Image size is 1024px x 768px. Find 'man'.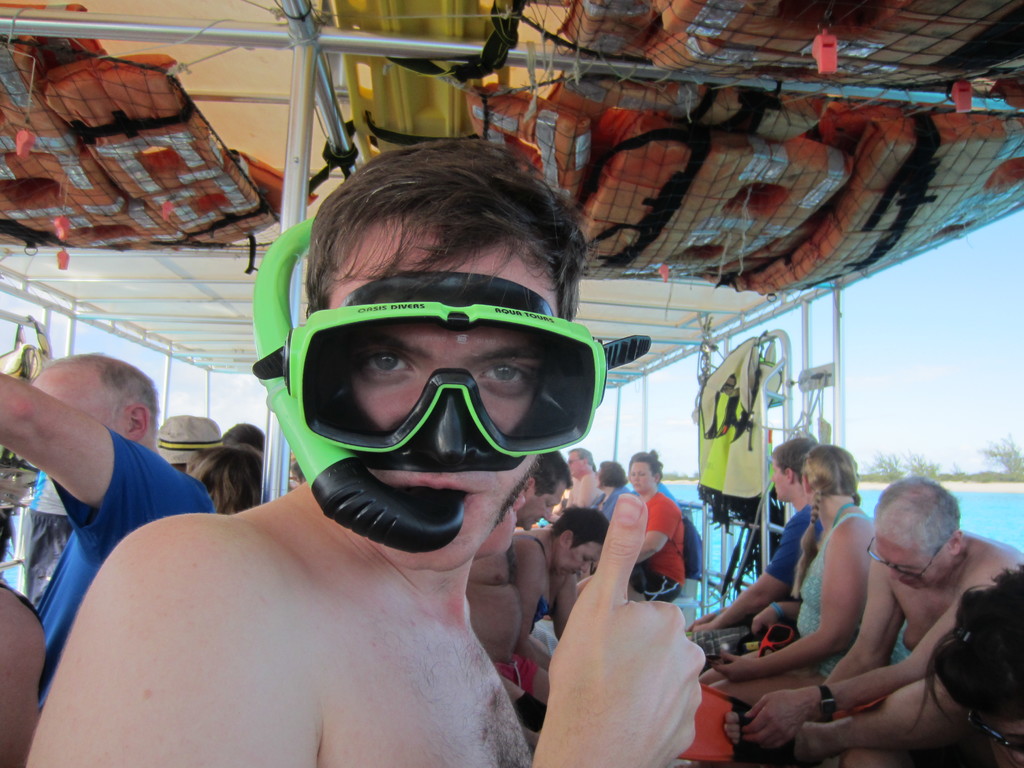
(x1=562, y1=445, x2=609, y2=502).
